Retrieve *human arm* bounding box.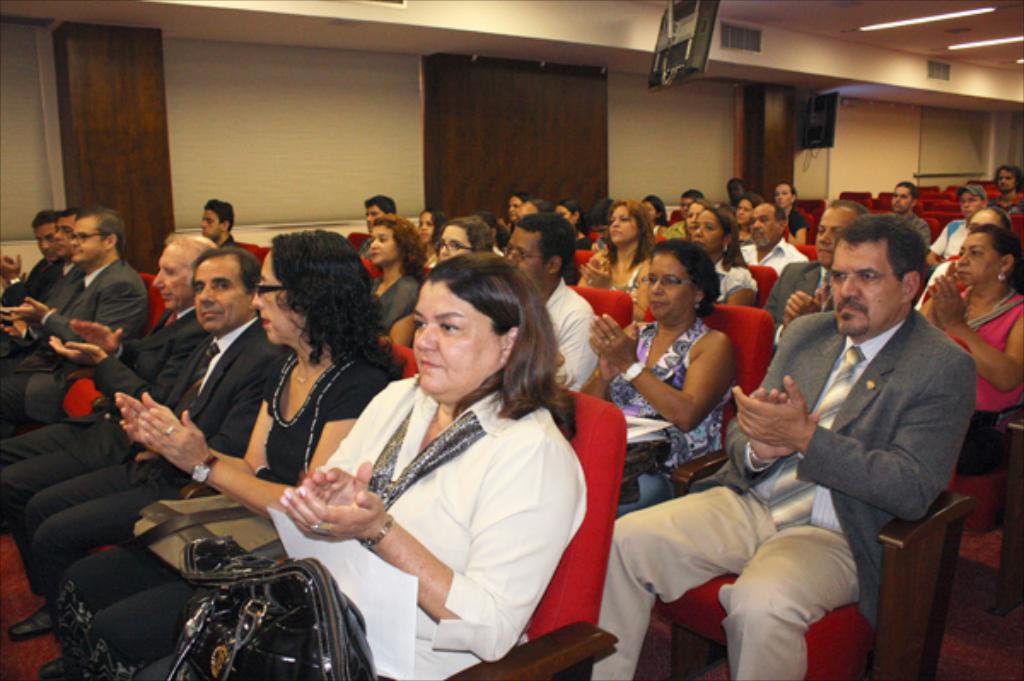
Bounding box: select_region(63, 340, 155, 394).
